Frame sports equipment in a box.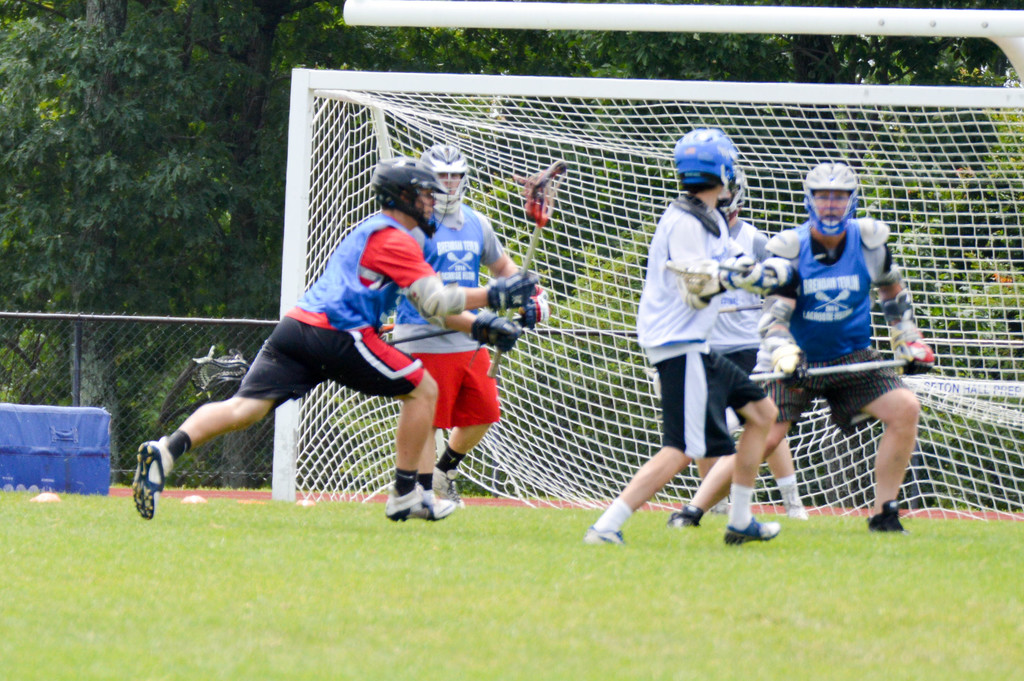
locate(433, 470, 464, 509).
